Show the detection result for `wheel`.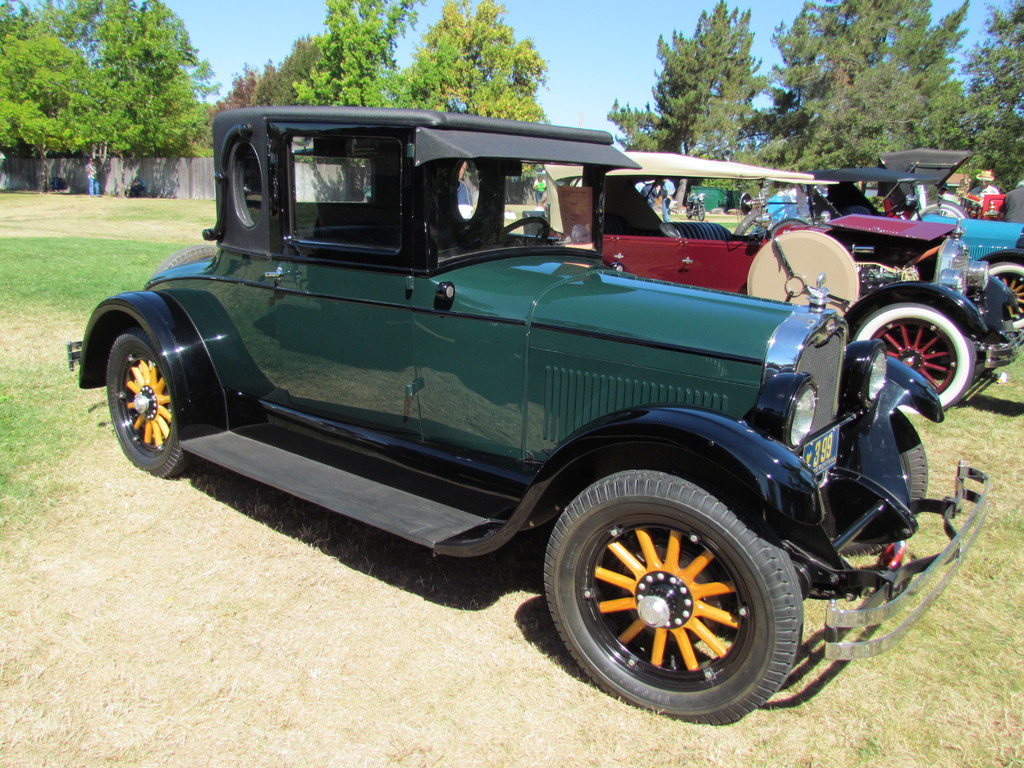
(530, 462, 817, 706).
